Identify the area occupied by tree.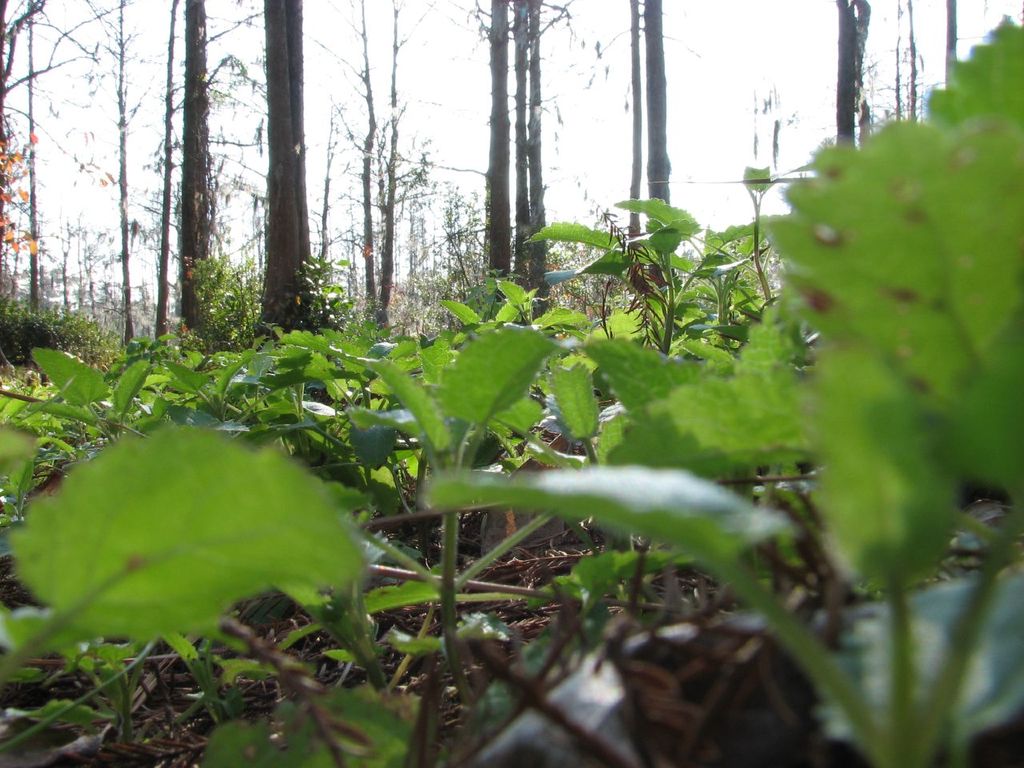
Area: Rect(250, 4, 304, 328).
